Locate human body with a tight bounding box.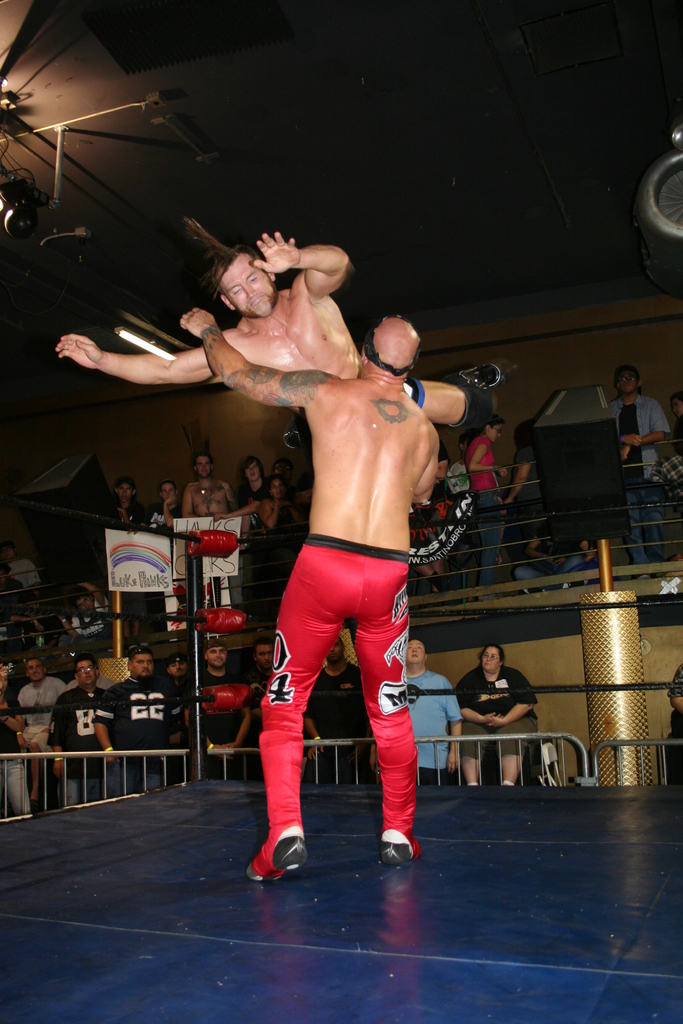
602:391:678:566.
